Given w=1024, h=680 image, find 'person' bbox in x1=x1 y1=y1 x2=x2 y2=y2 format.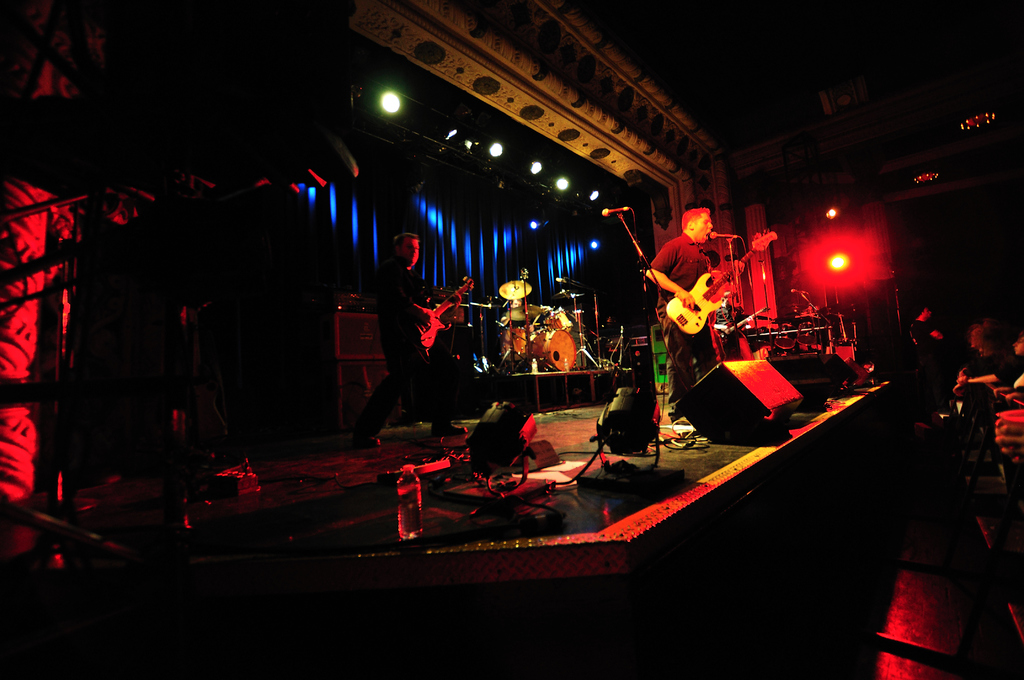
x1=373 y1=224 x2=456 y2=442.
